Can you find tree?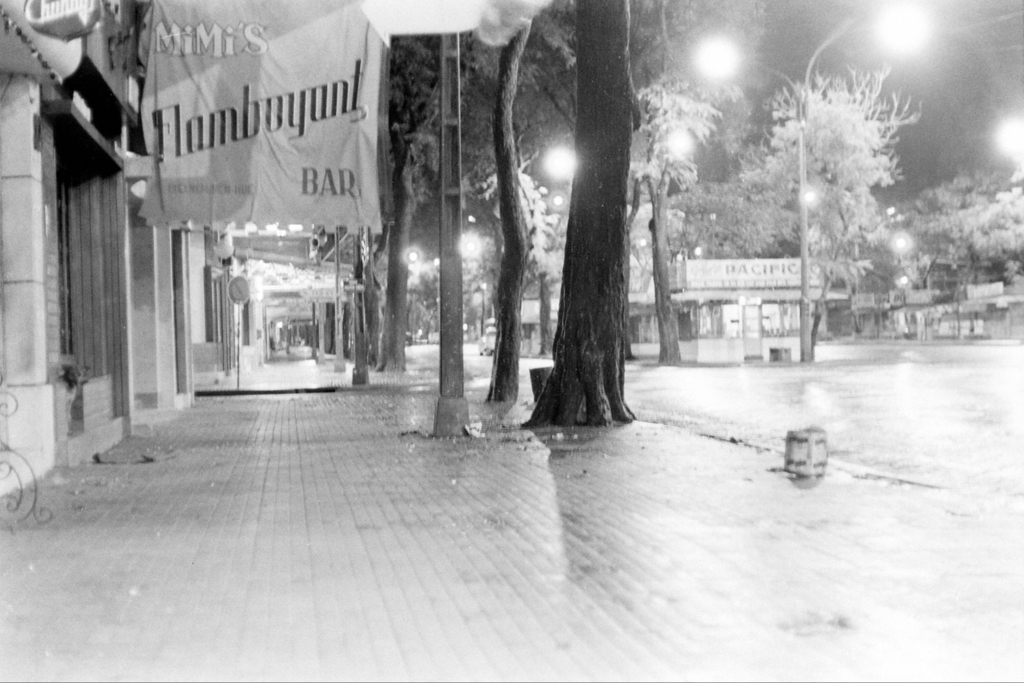
Yes, bounding box: 740/61/914/348.
